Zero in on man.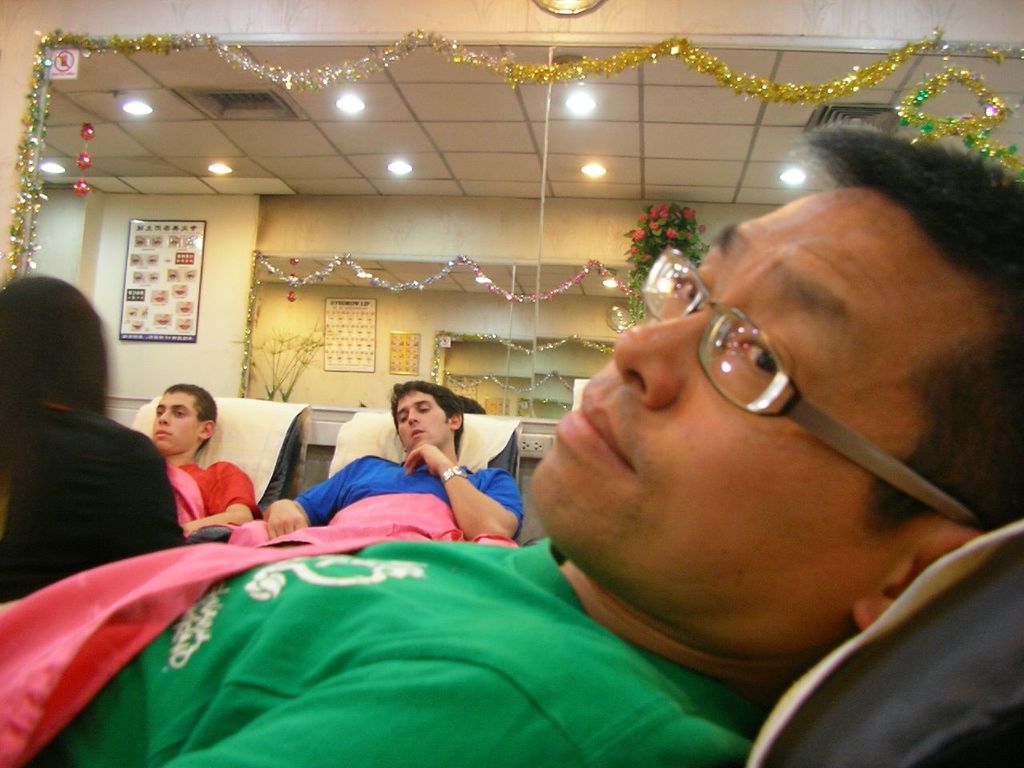
Zeroed in: (left=262, top=374, right=530, bottom=542).
